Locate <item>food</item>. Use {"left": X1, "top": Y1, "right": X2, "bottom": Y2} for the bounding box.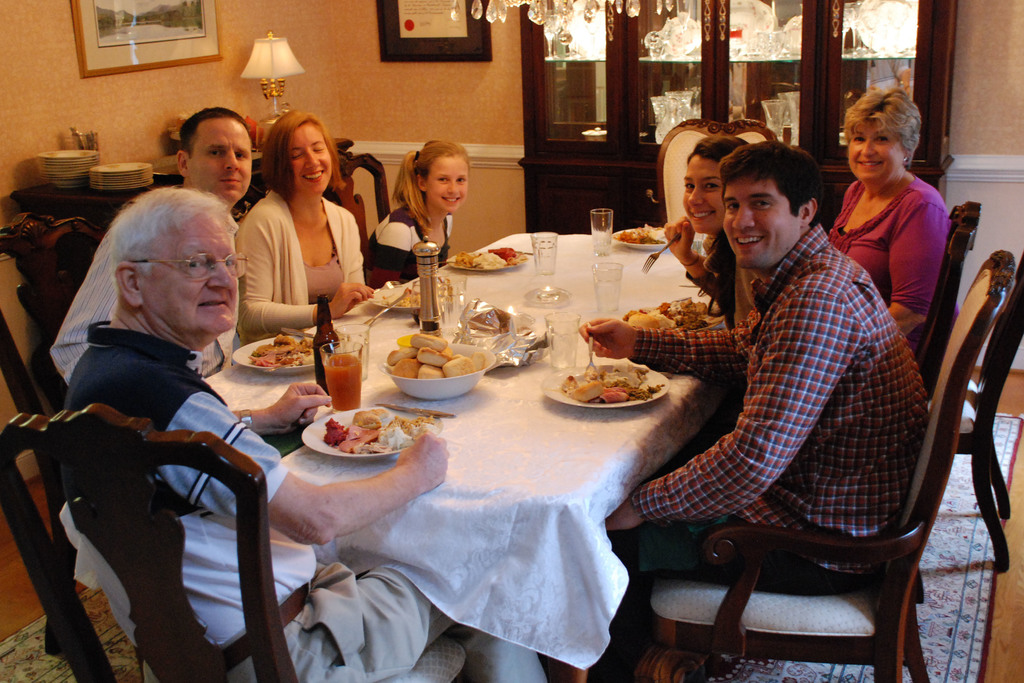
{"left": 383, "top": 290, "right": 454, "bottom": 307}.
